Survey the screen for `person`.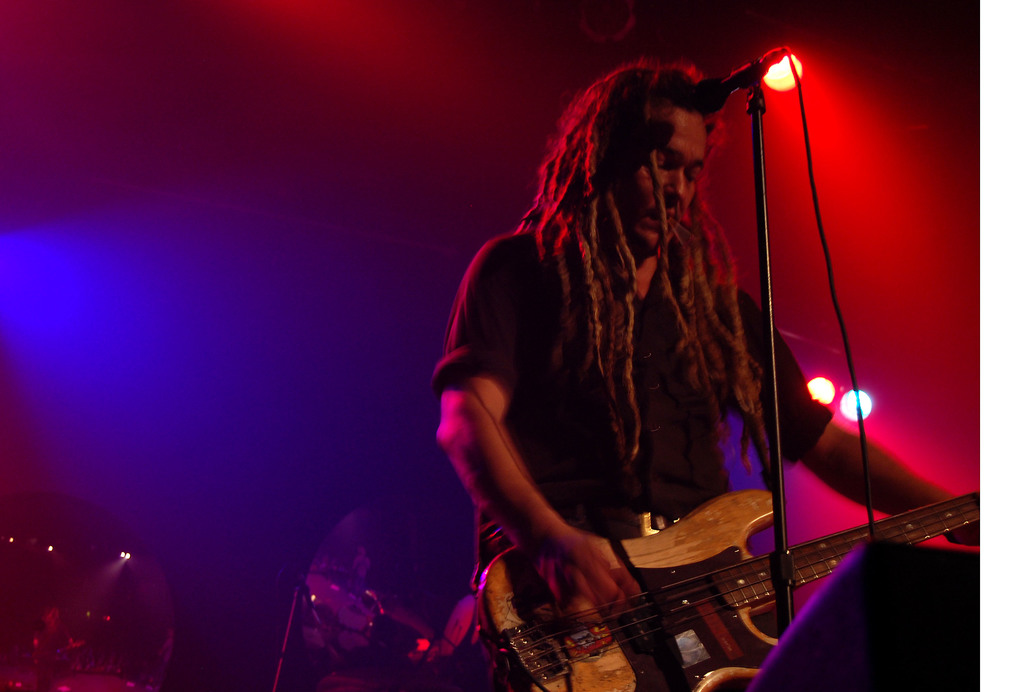
Survey found: [474, 23, 943, 691].
